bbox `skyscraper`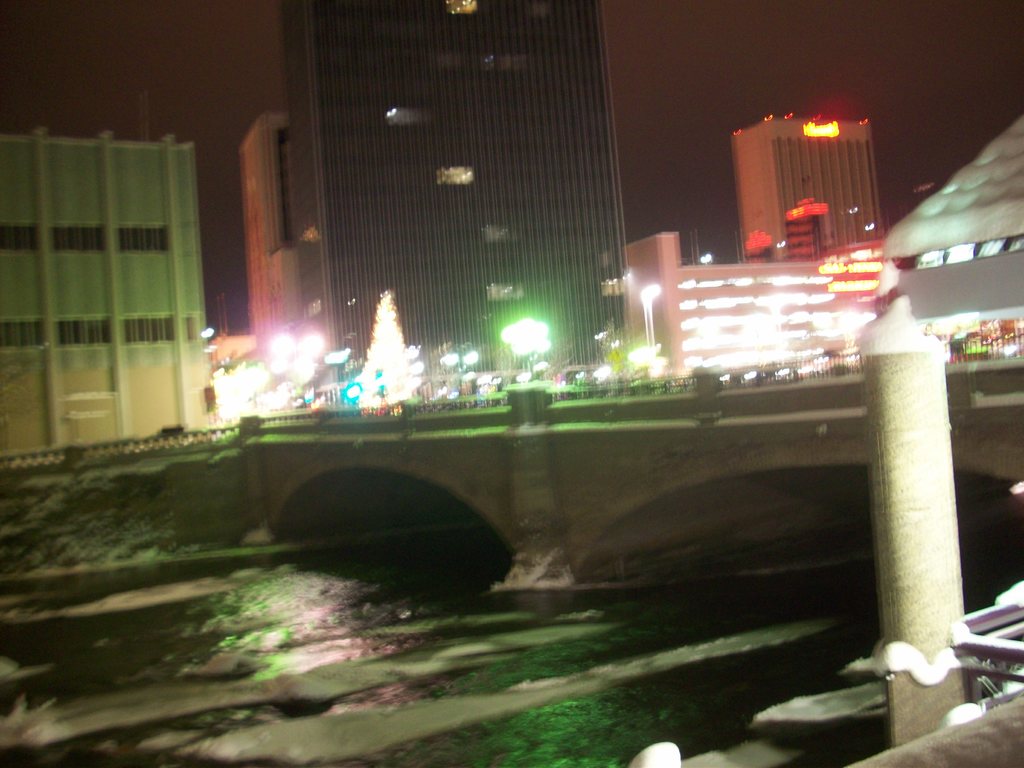
box(730, 106, 888, 257)
